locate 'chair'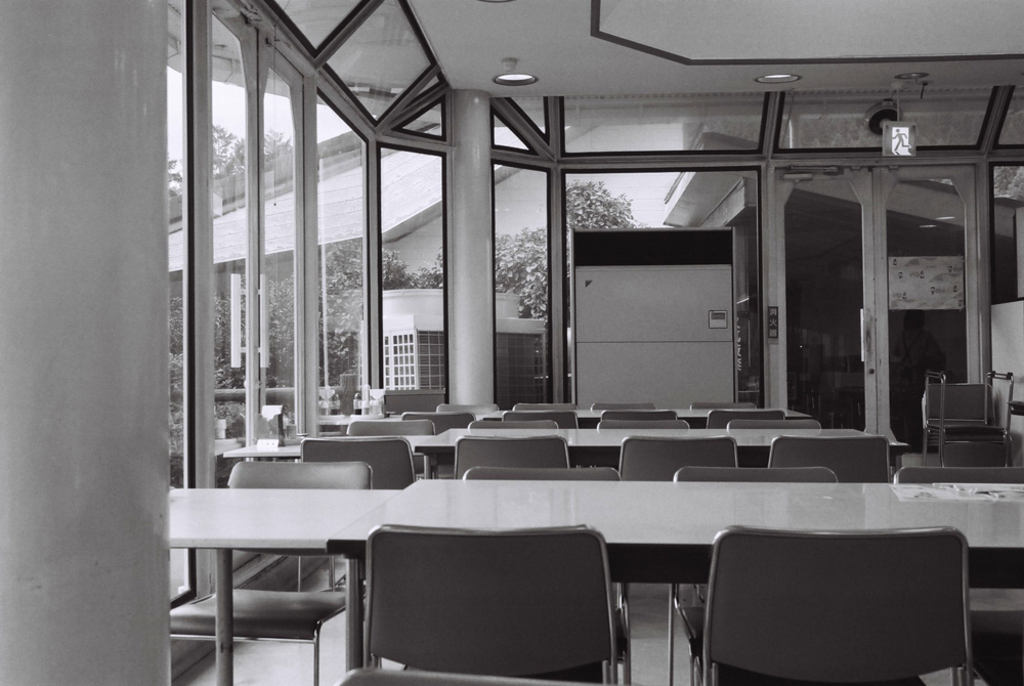
pyautogui.locateOnScreen(687, 399, 754, 412)
